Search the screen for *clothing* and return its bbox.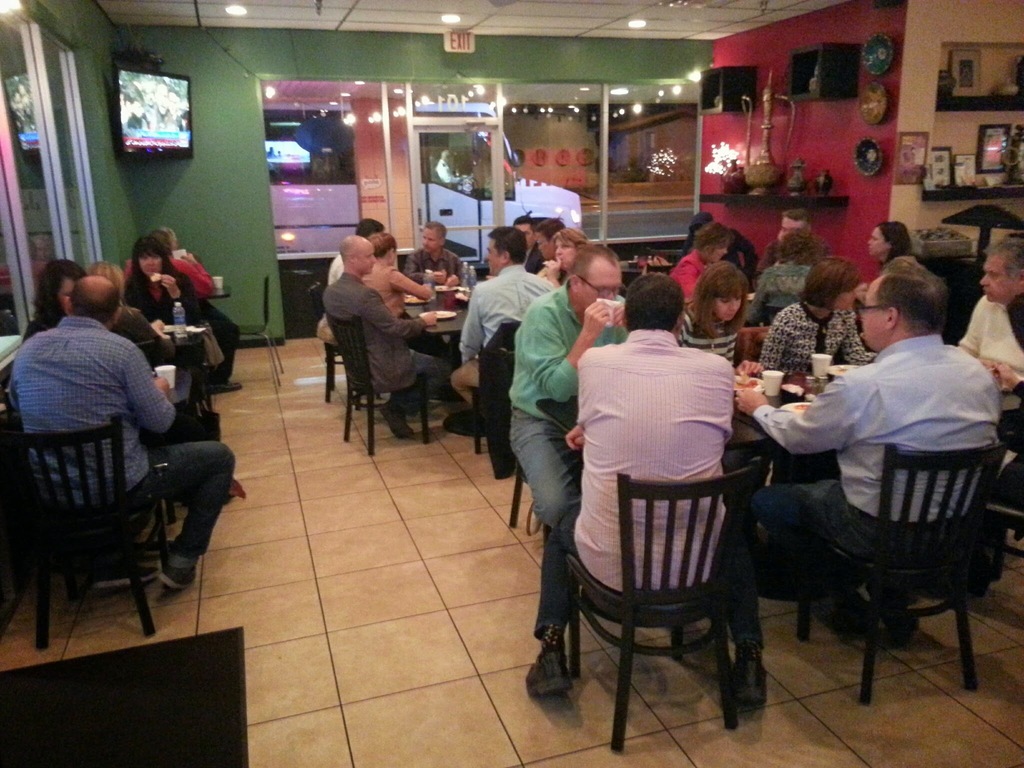
Found: detection(680, 316, 751, 468).
